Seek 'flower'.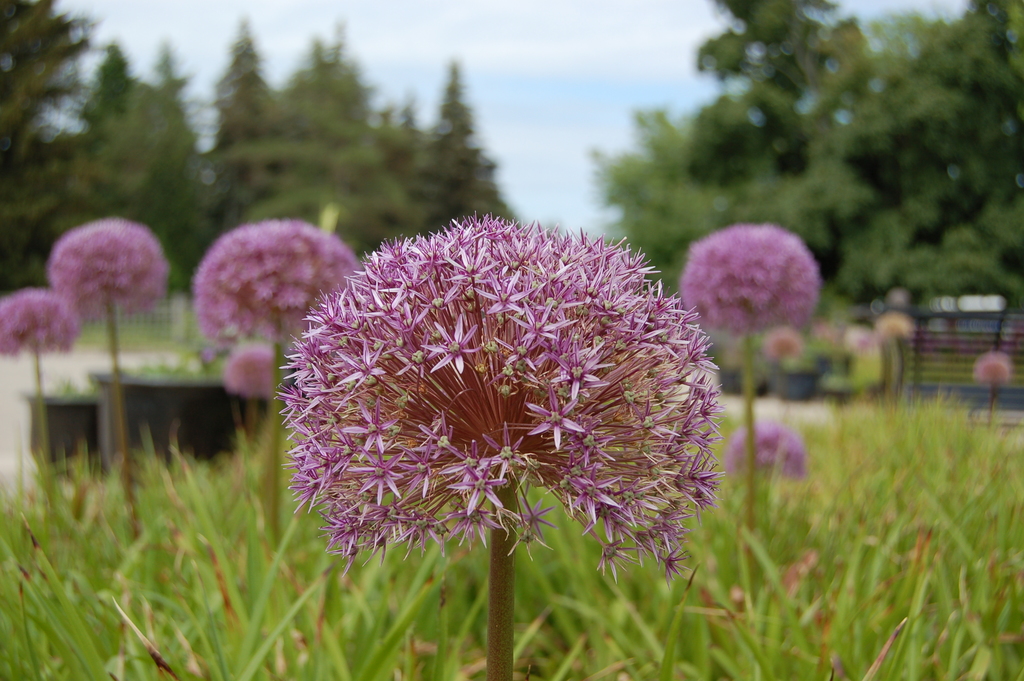
Rect(277, 213, 718, 593).
